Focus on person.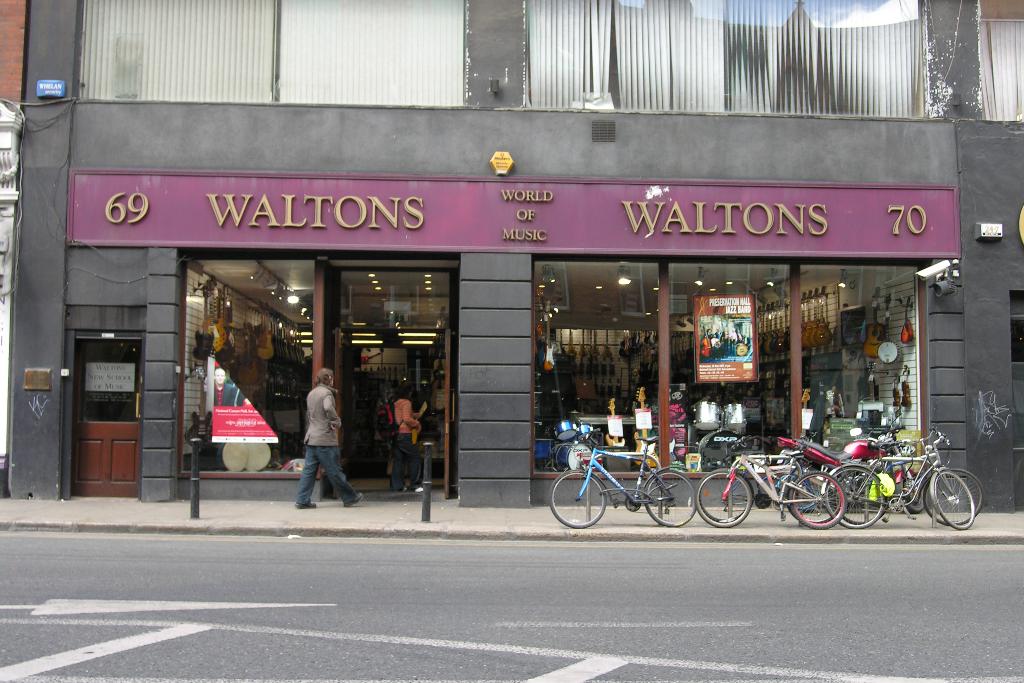
Focused at [294, 368, 364, 508].
